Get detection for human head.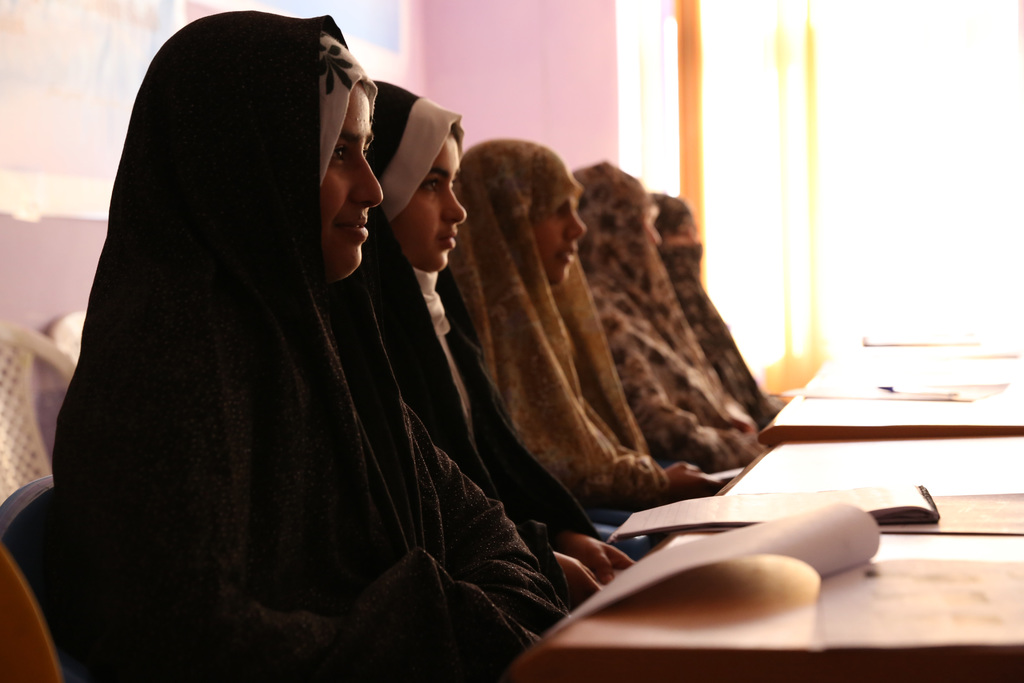
Detection: (364, 85, 468, 269).
